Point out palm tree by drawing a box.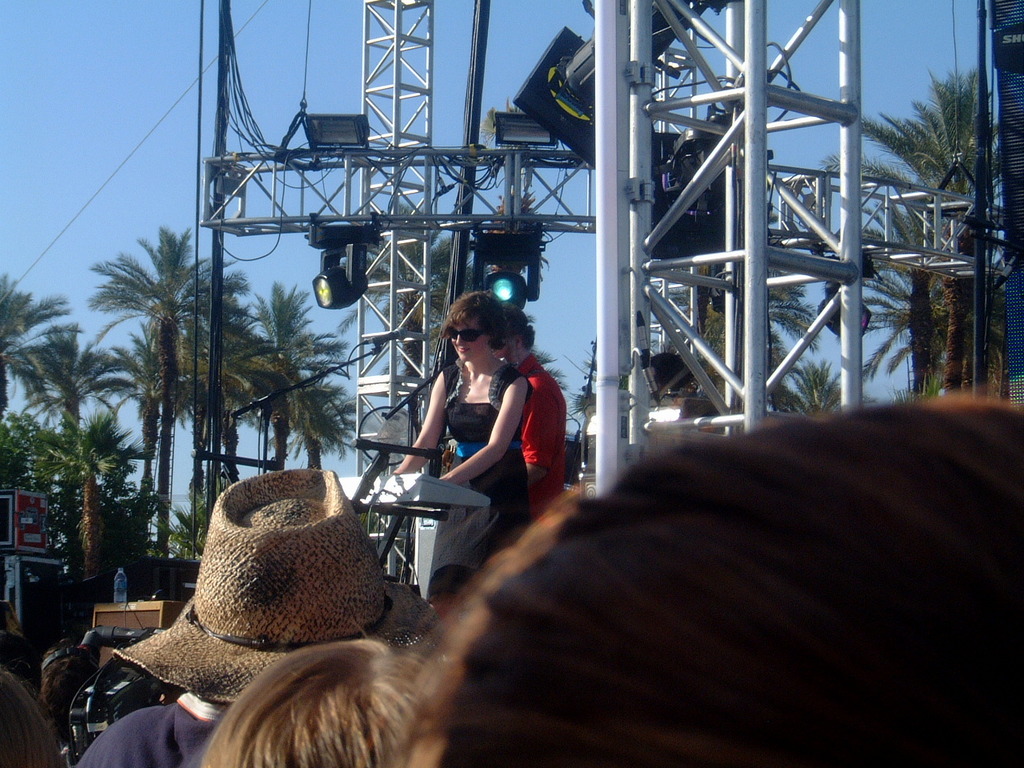
[74,218,243,564].
